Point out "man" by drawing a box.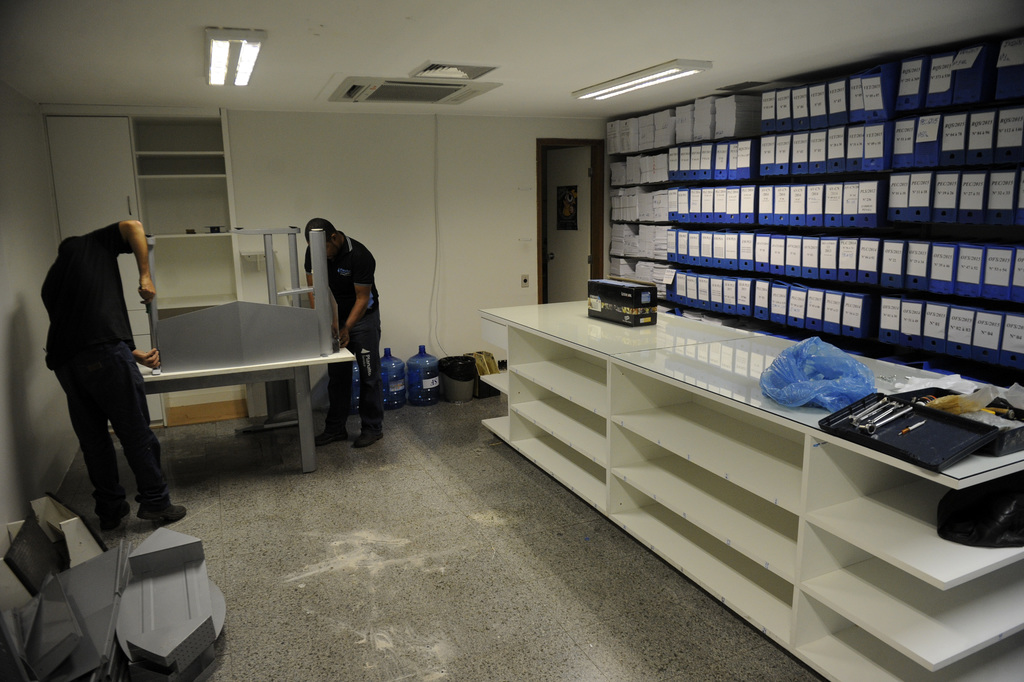
bbox=(37, 215, 195, 540).
